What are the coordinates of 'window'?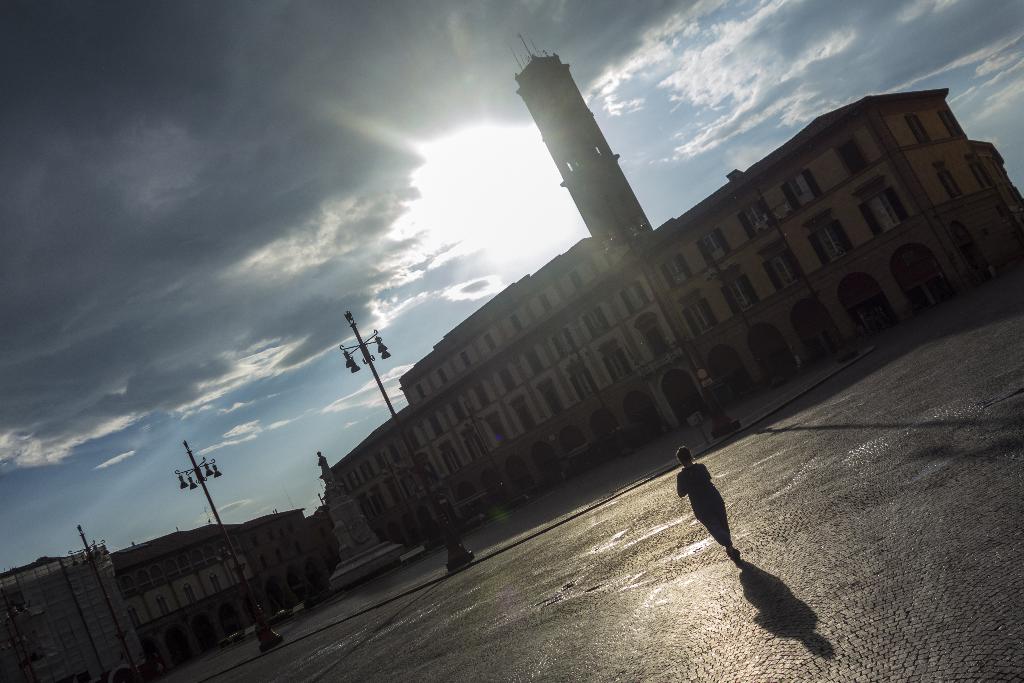
484:331:495:350.
